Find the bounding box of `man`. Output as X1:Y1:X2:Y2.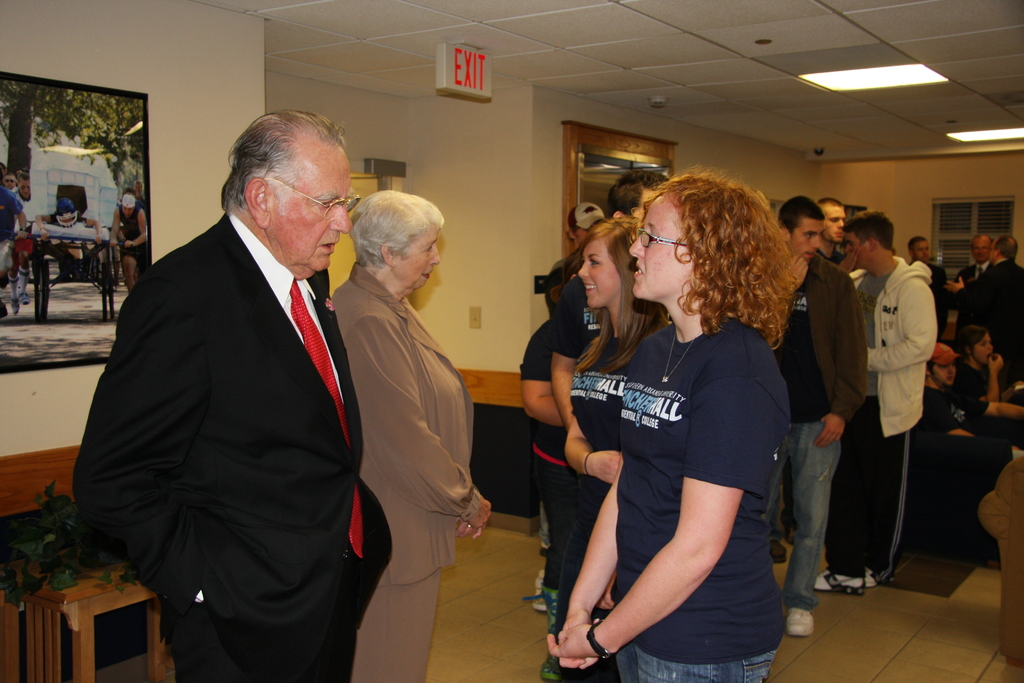
84:83:398:671.
